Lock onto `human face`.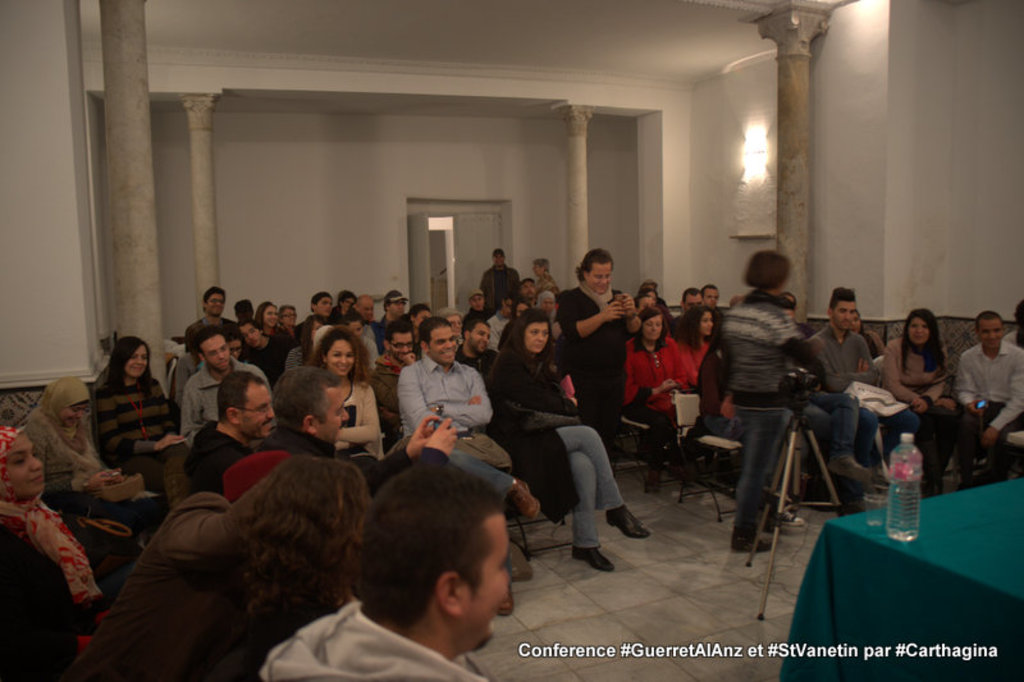
Locked: Rect(60, 406, 83, 429).
